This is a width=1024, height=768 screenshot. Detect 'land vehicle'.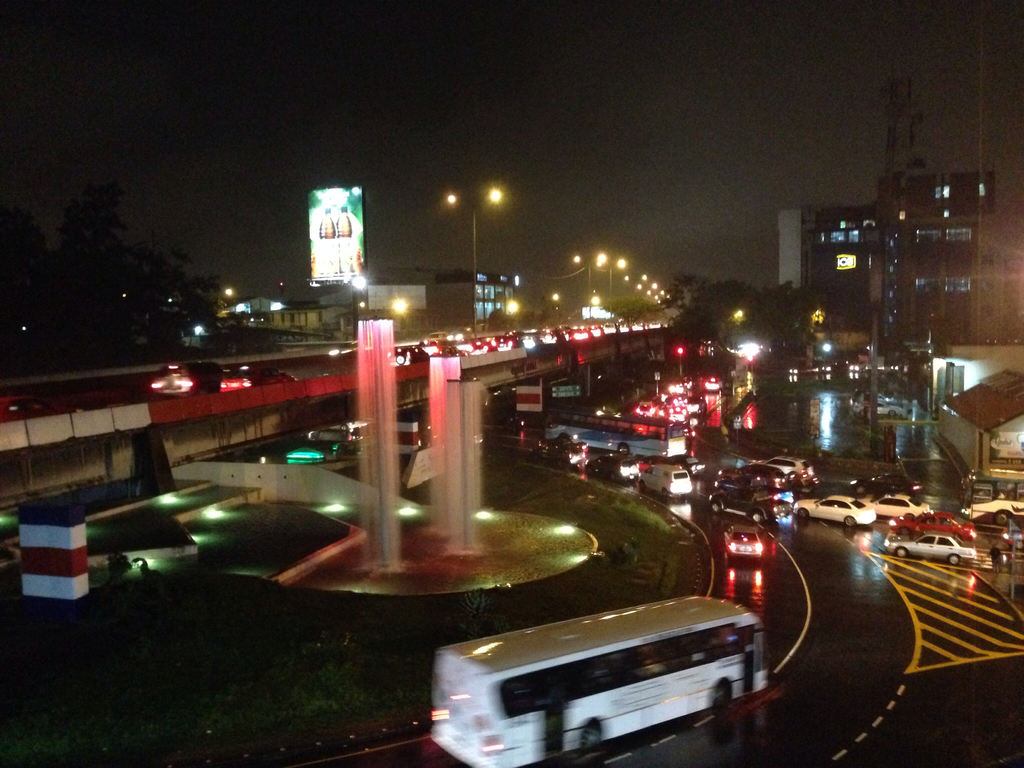
(148, 362, 222, 399).
